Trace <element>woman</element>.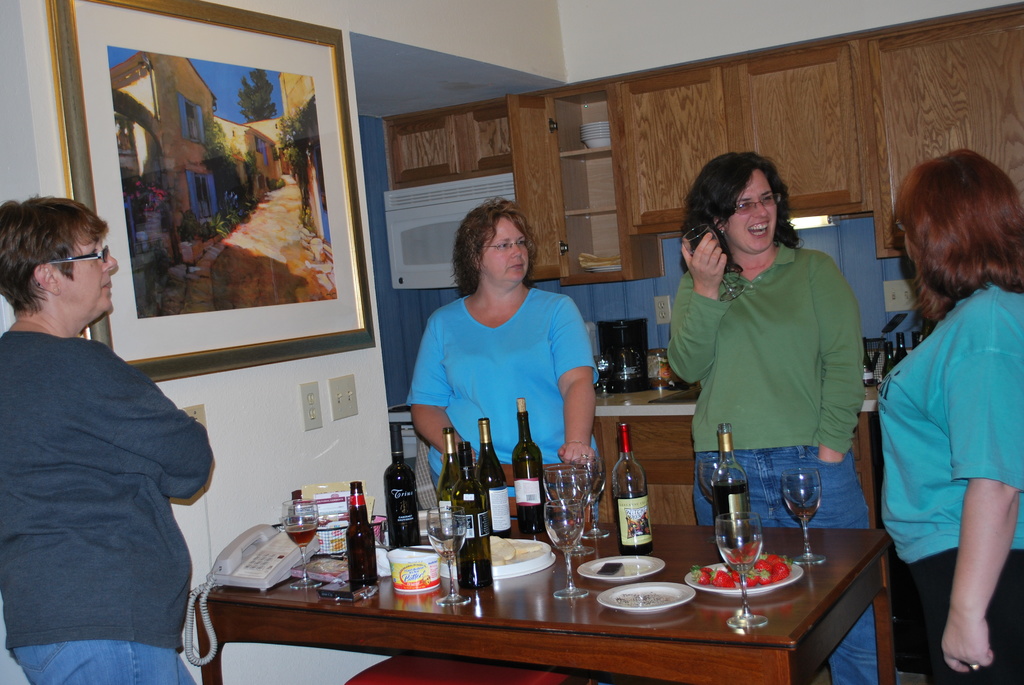
Traced to l=660, t=143, r=881, b=679.
